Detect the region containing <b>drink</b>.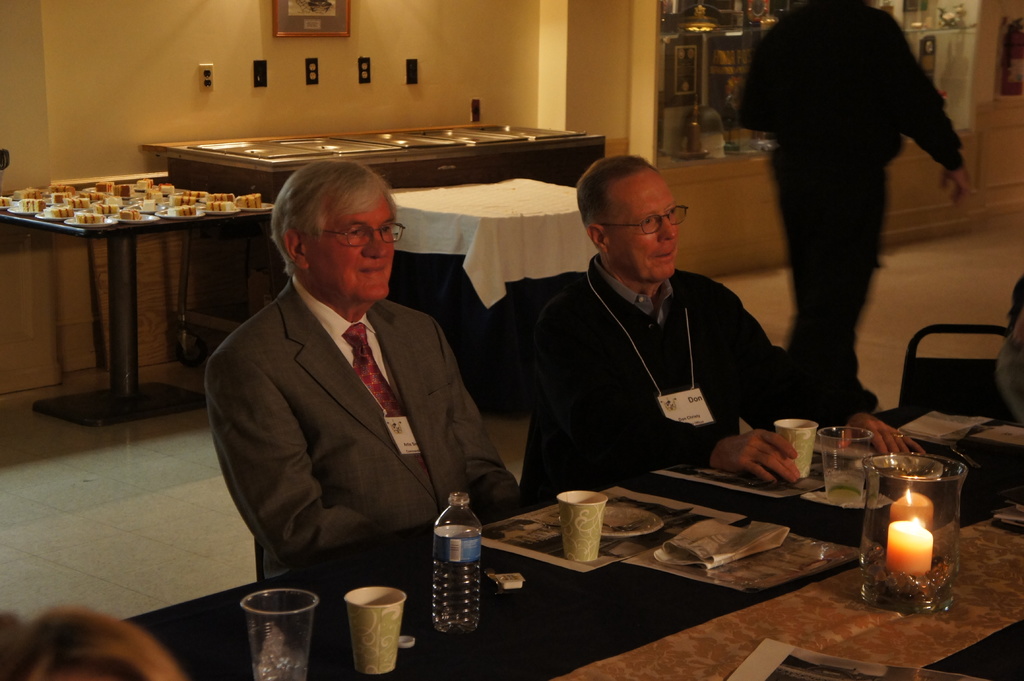
<box>820,467,860,502</box>.
